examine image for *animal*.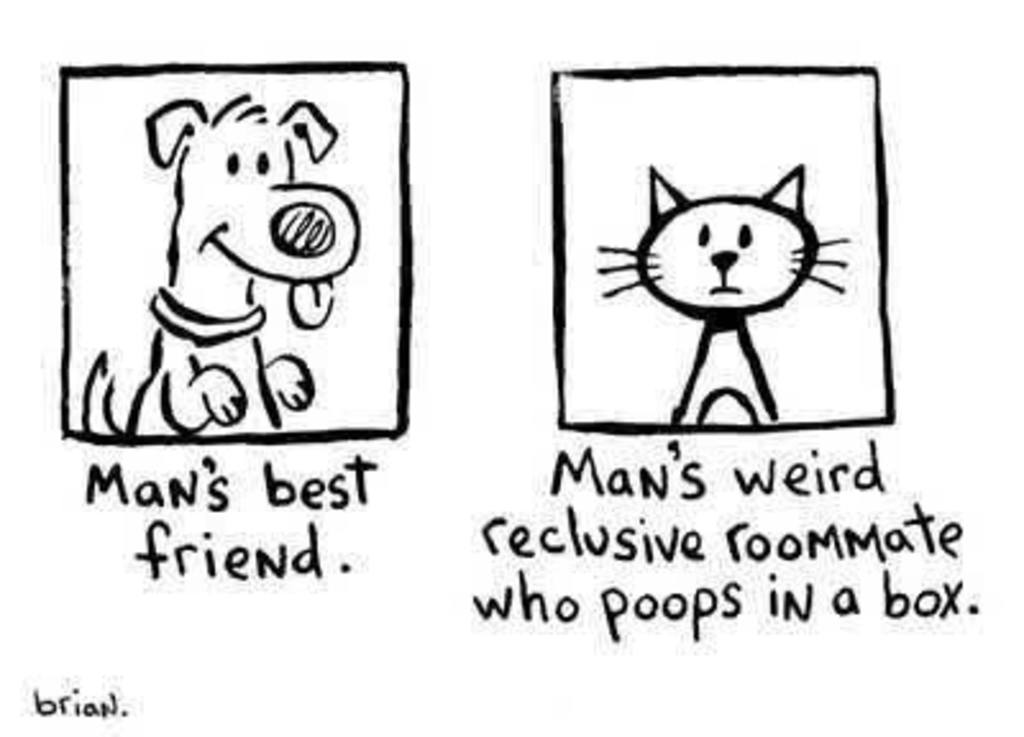
Examination result: (591,159,845,440).
